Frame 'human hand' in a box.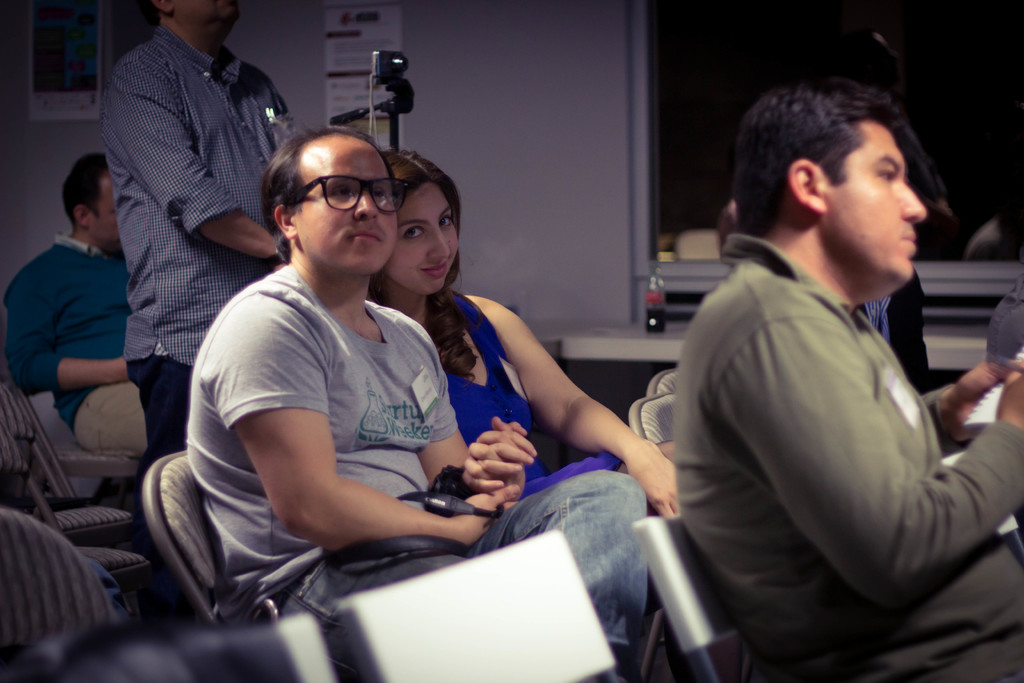
Rect(941, 358, 1009, 441).
